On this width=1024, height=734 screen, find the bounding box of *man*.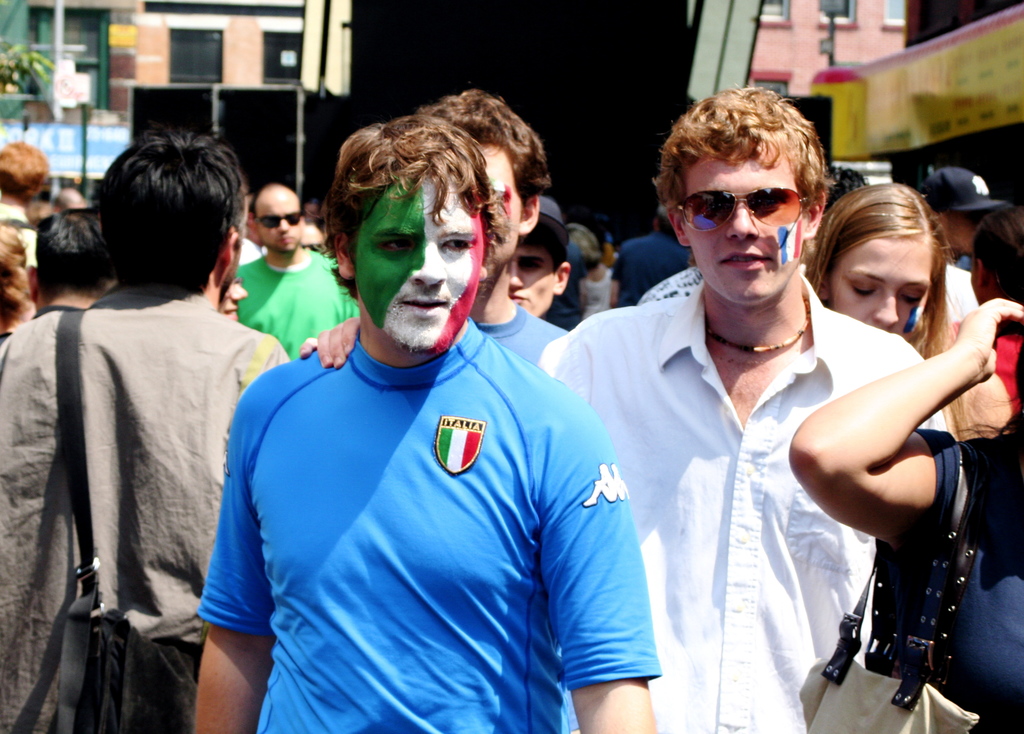
Bounding box: (502, 195, 578, 317).
